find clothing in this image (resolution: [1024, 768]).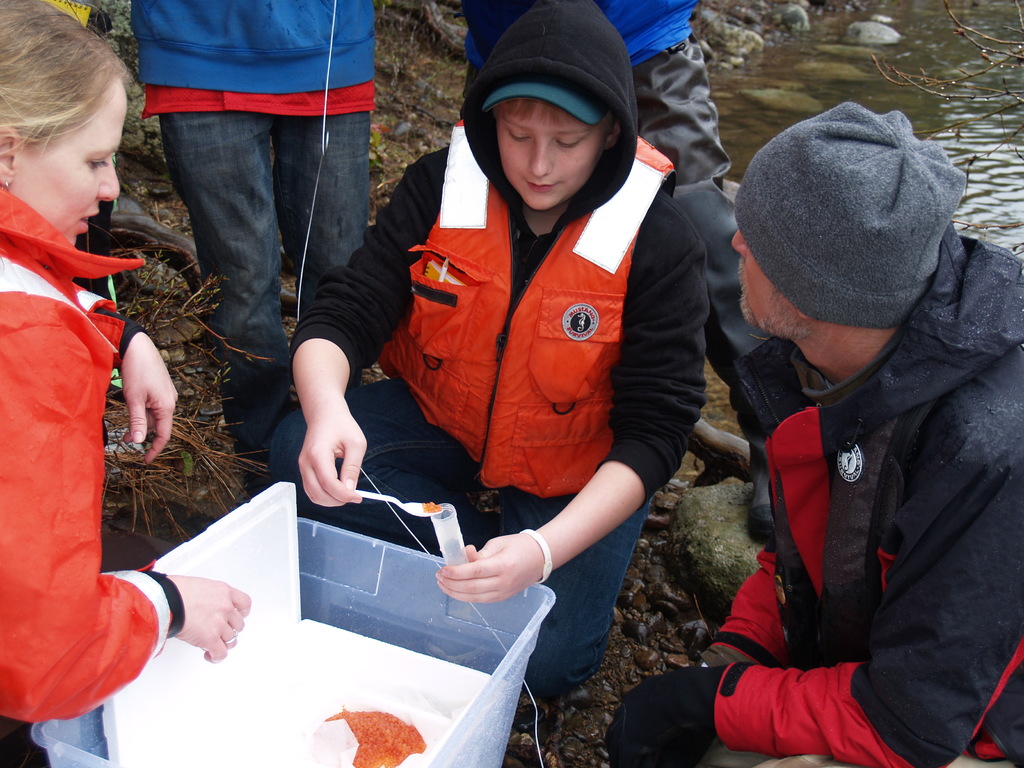
detection(709, 220, 1023, 766).
